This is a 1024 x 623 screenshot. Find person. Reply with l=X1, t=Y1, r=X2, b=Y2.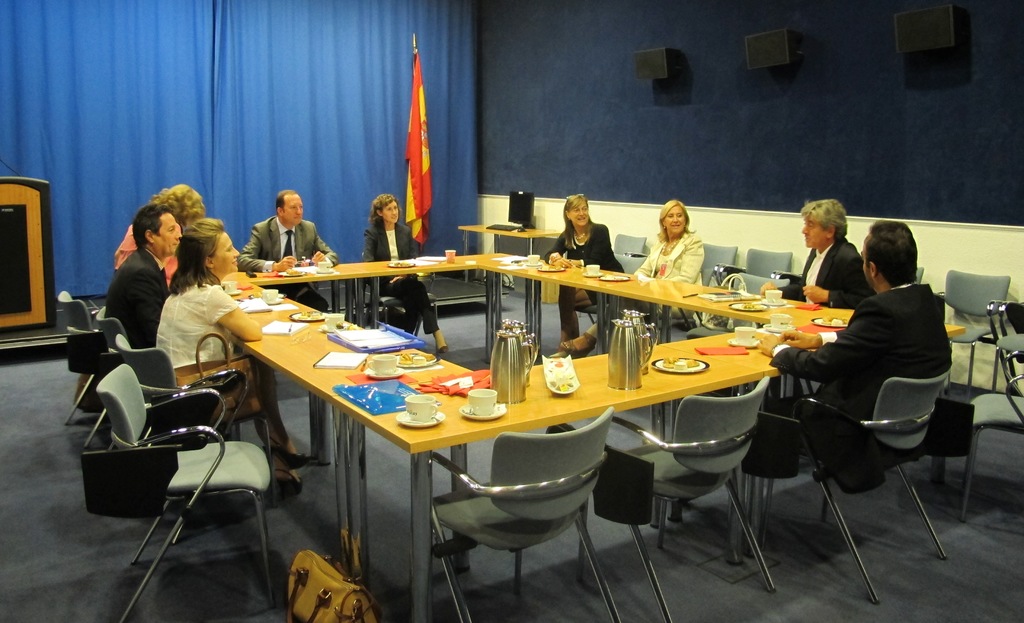
l=99, t=206, r=181, b=348.
